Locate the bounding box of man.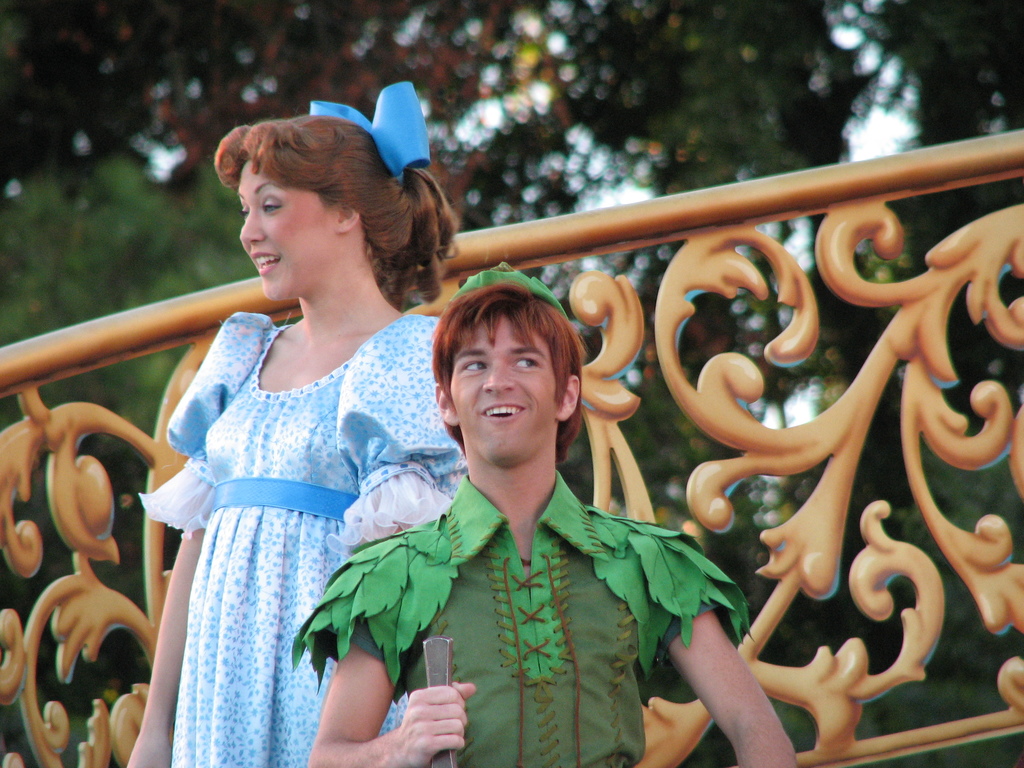
Bounding box: l=337, t=273, r=701, b=758.
